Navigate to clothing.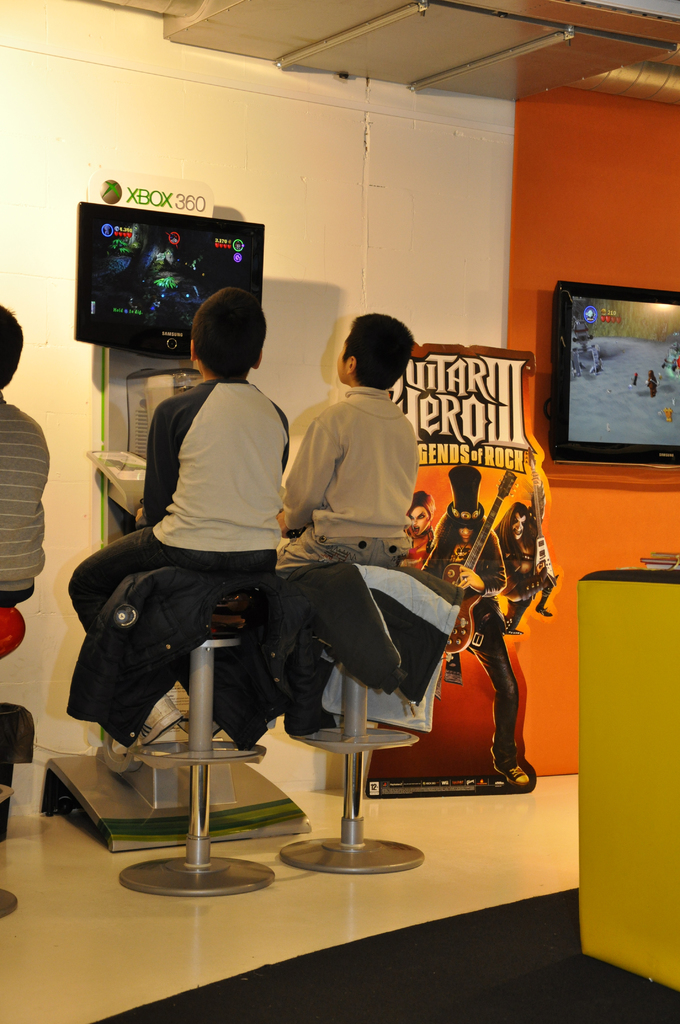
Navigation target: 60 367 307 634.
